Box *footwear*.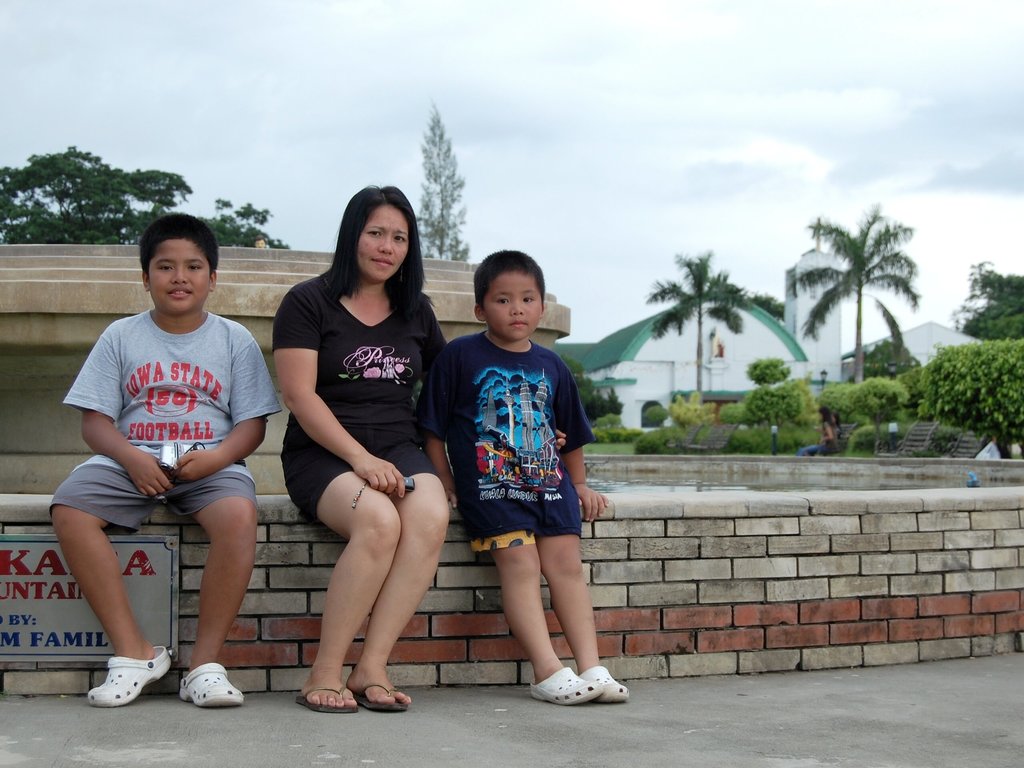
Rect(181, 662, 242, 706).
